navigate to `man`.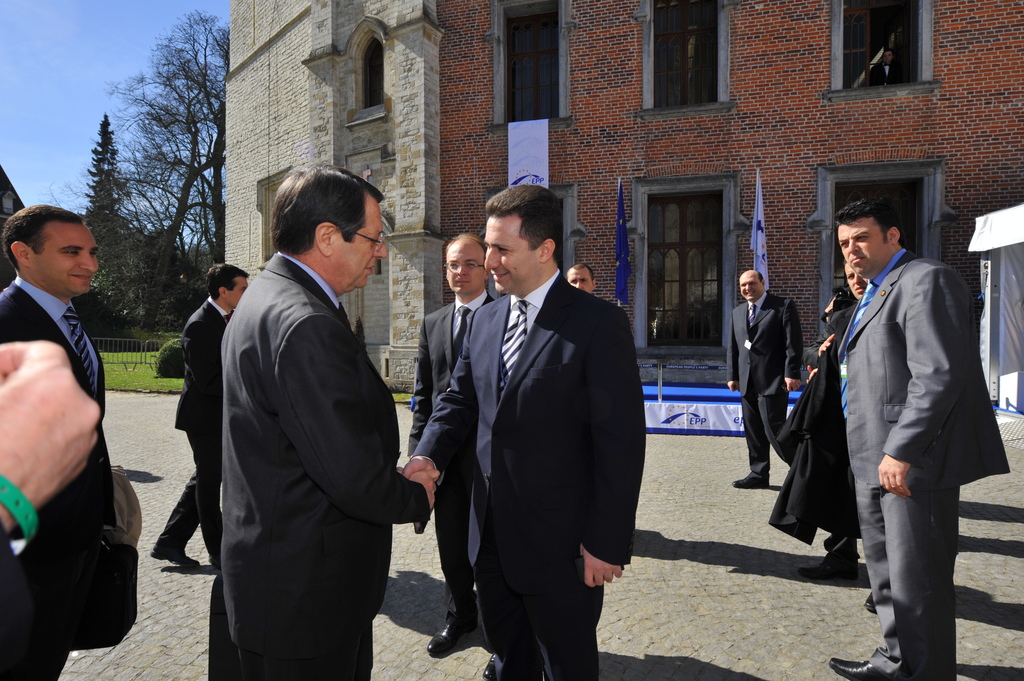
Navigation target: left=400, top=182, right=645, bottom=680.
